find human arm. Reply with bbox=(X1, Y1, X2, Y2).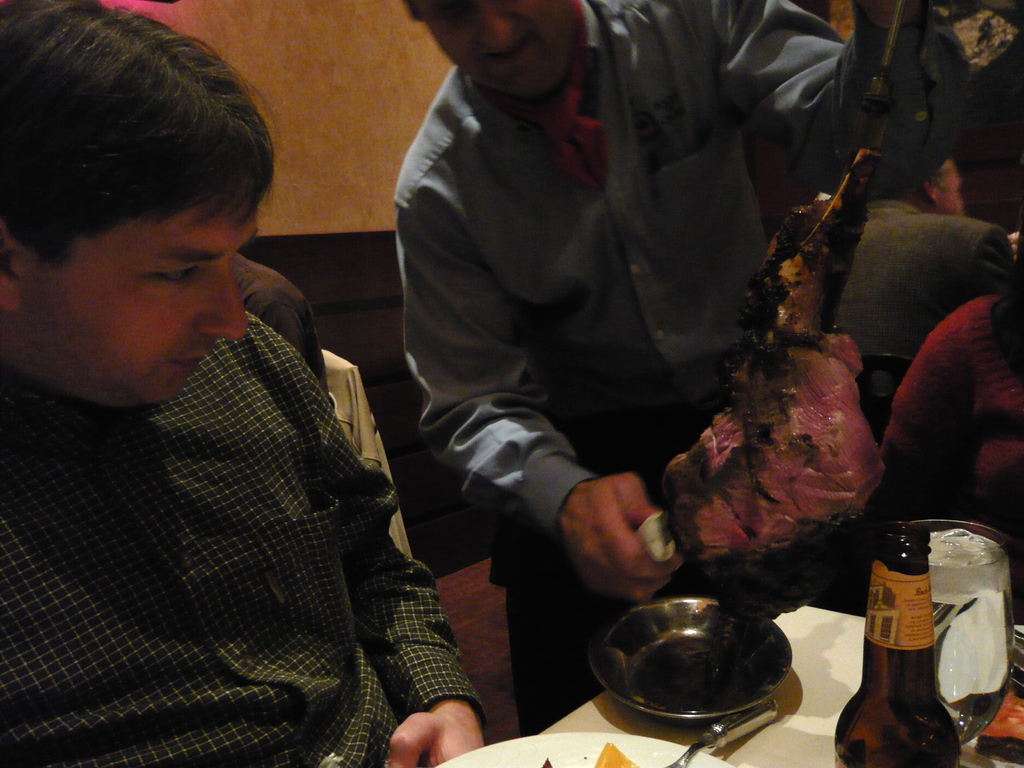
bbox=(390, 143, 693, 609).
